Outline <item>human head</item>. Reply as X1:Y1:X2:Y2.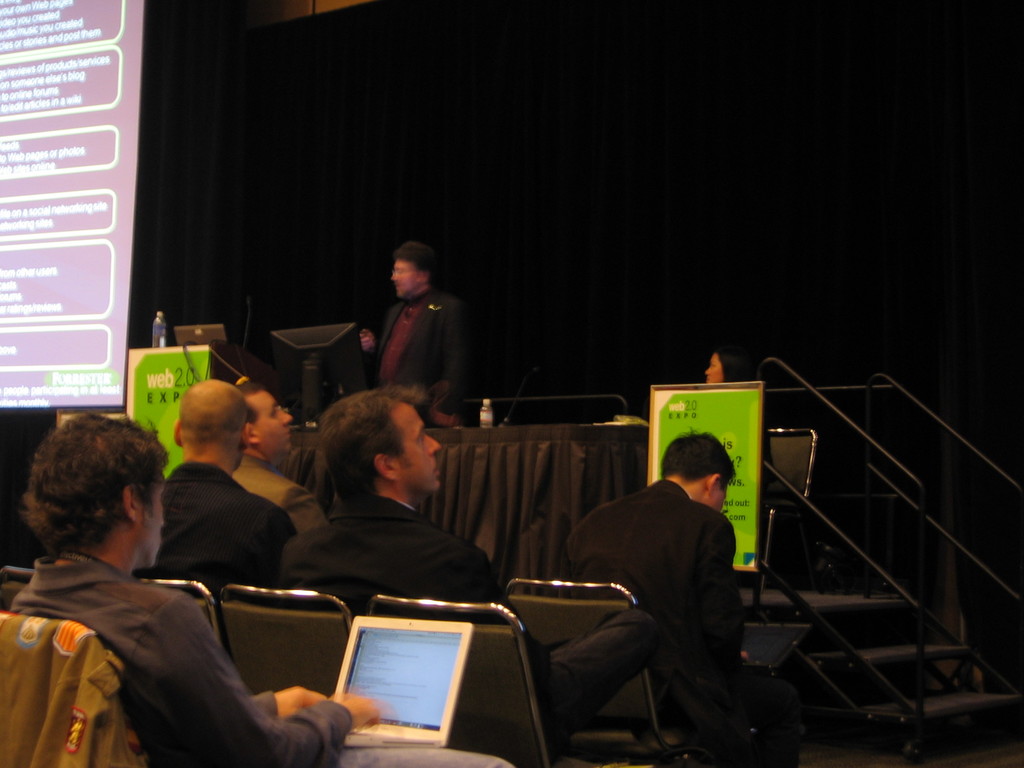
177:375:250:474.
